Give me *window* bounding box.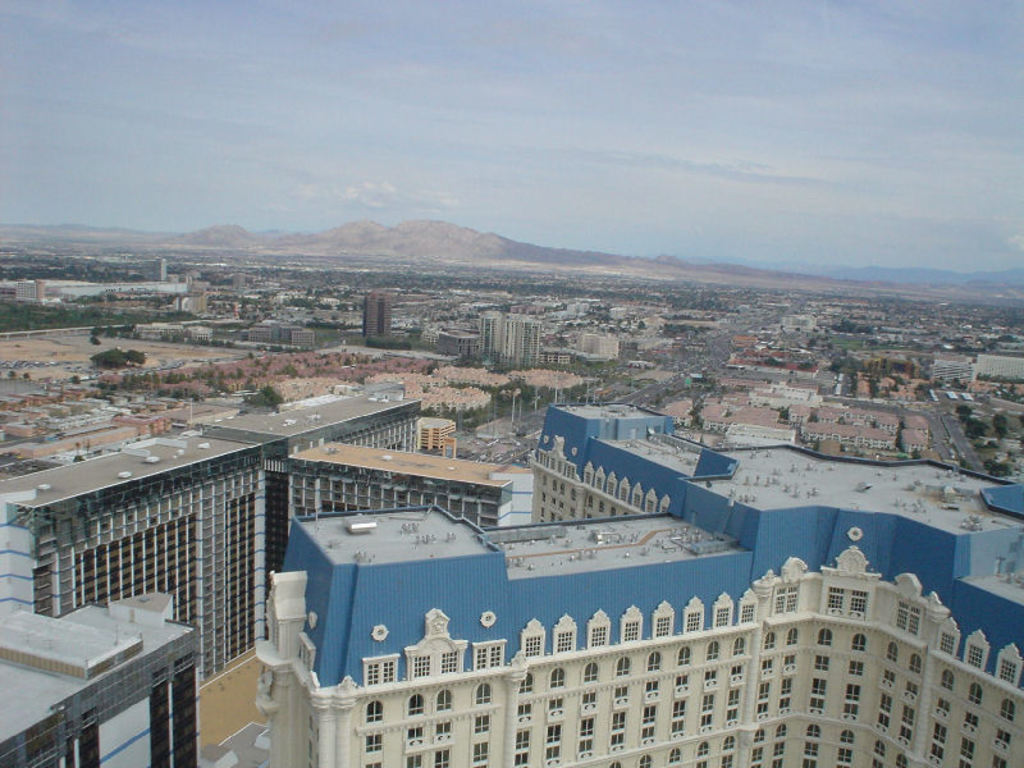
x1=966 y1=644 x2=980 y2=671.
